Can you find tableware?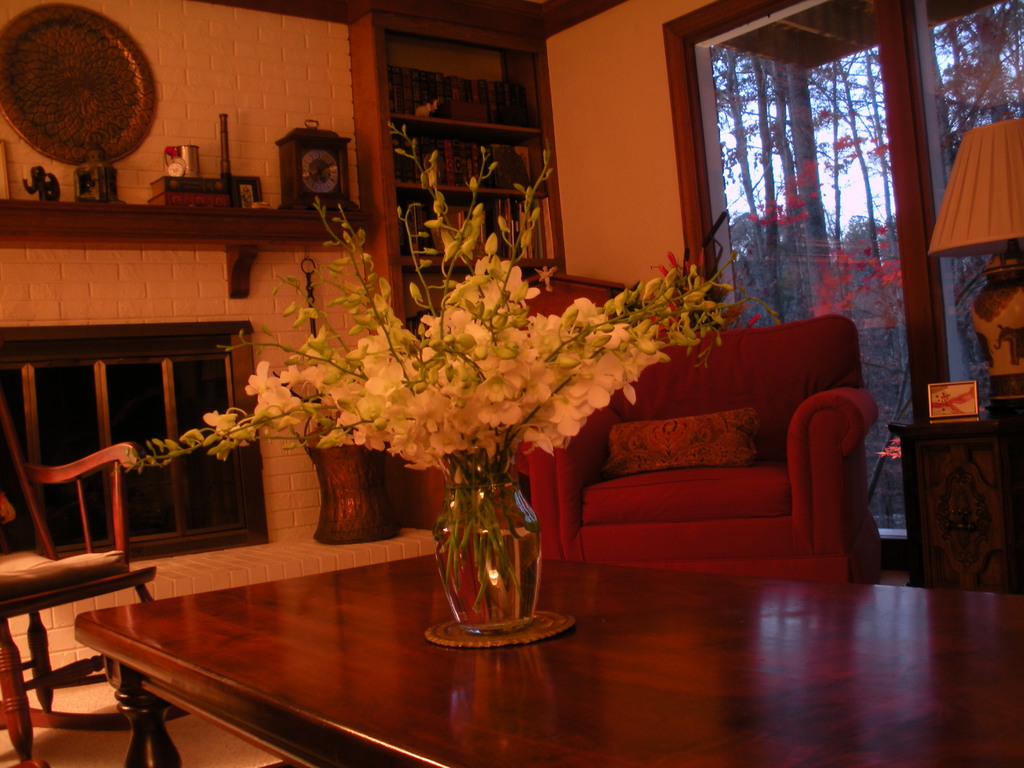
Yes, bounding box: x1=431, y1=470, x2=538, y2=640.
